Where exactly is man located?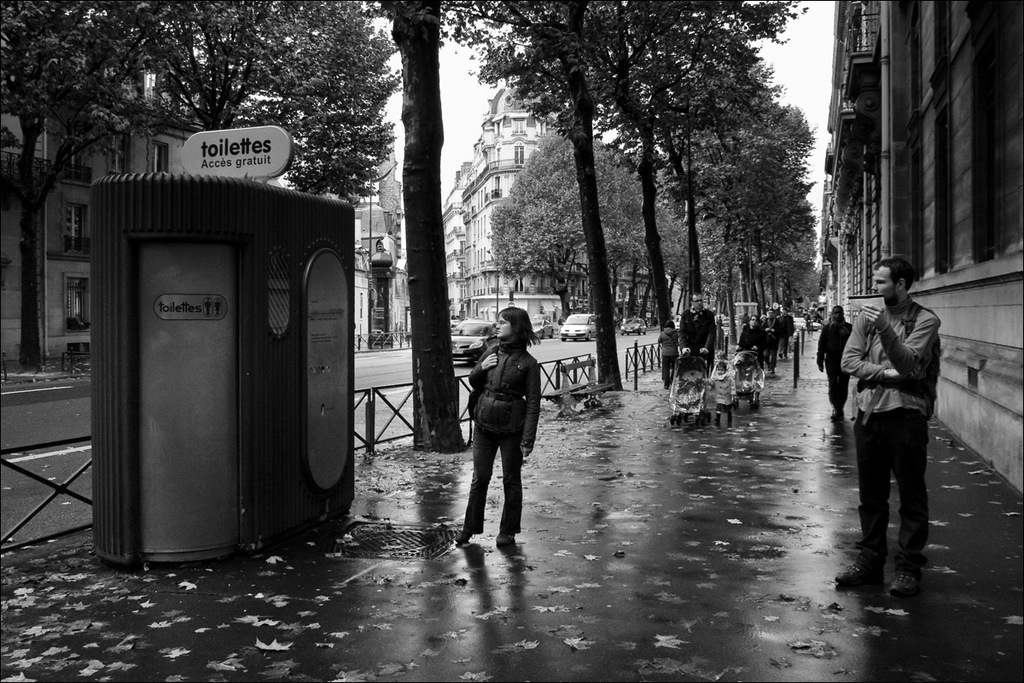
Its bounding box is 784,308,797,360.
